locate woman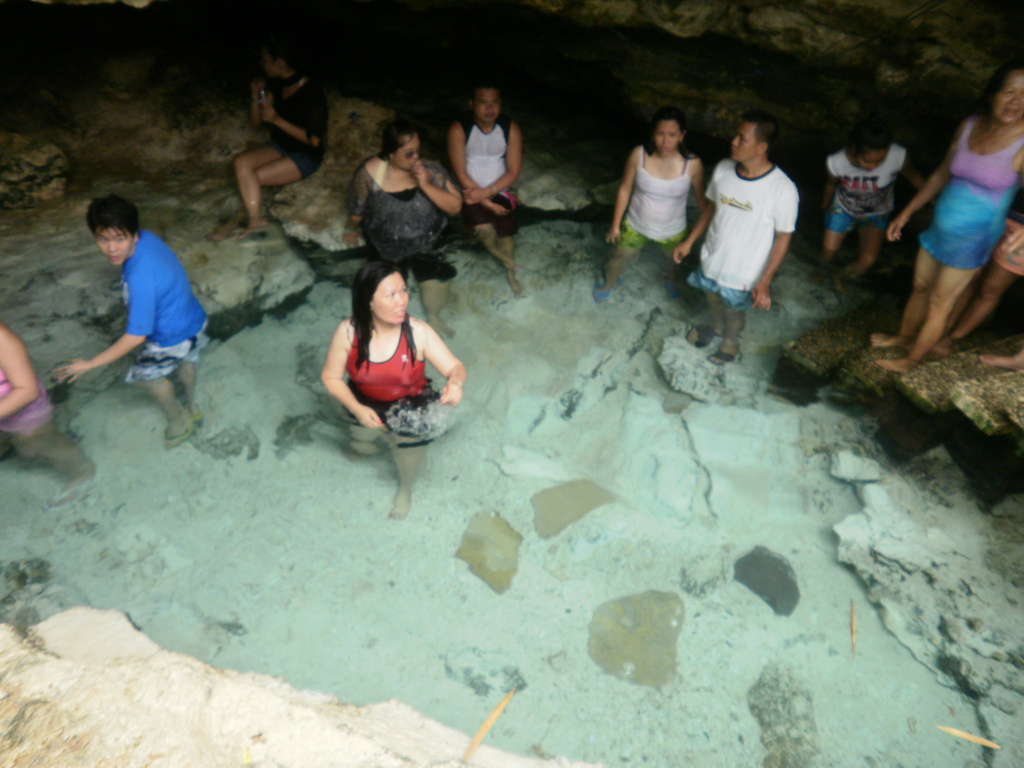
pyautogui.locateOnScreen(888, 60, 1023, 368)
